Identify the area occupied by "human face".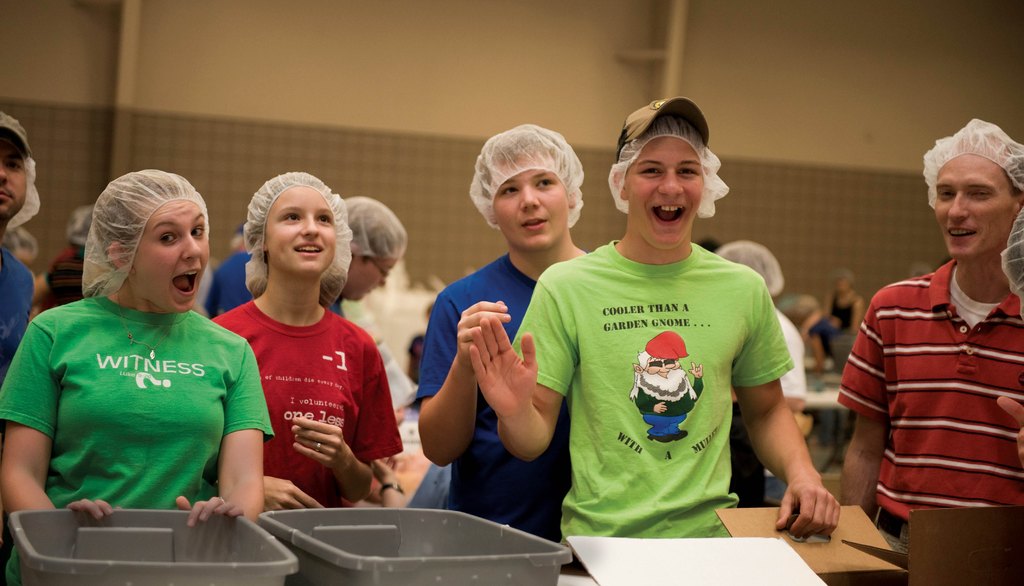
Area: 270:186:333:279.
